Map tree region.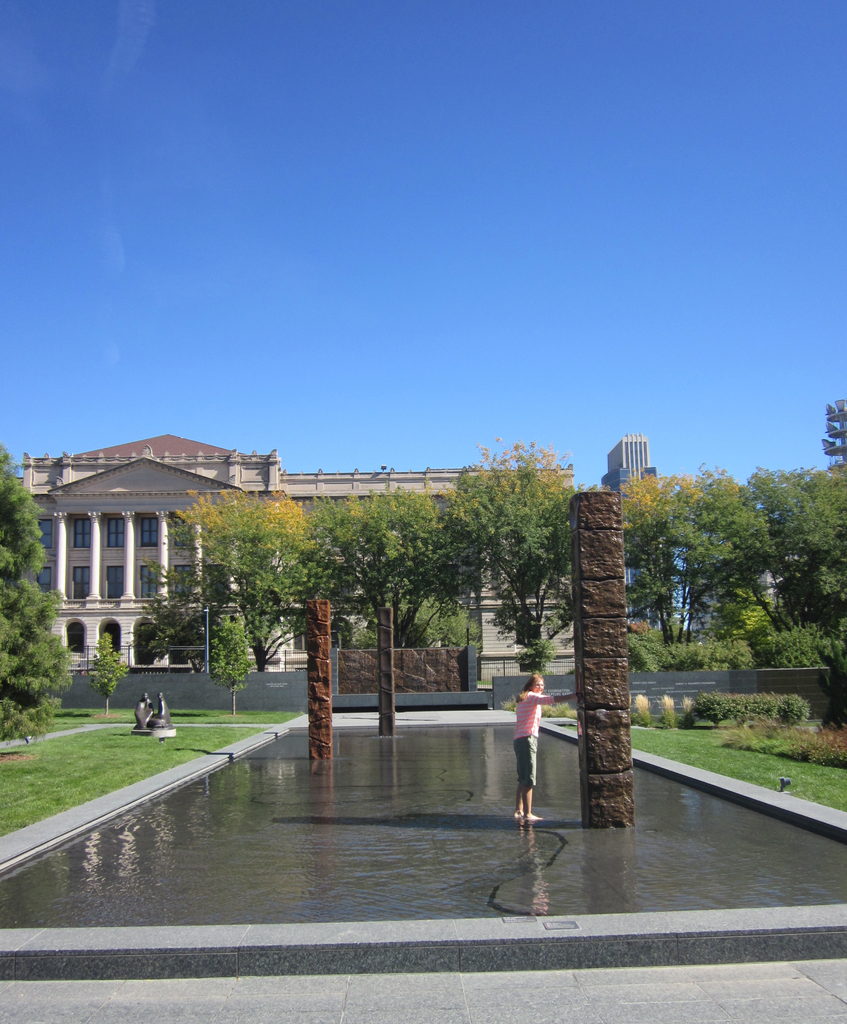
Mapped to detection(0, 447, 69, 741).
